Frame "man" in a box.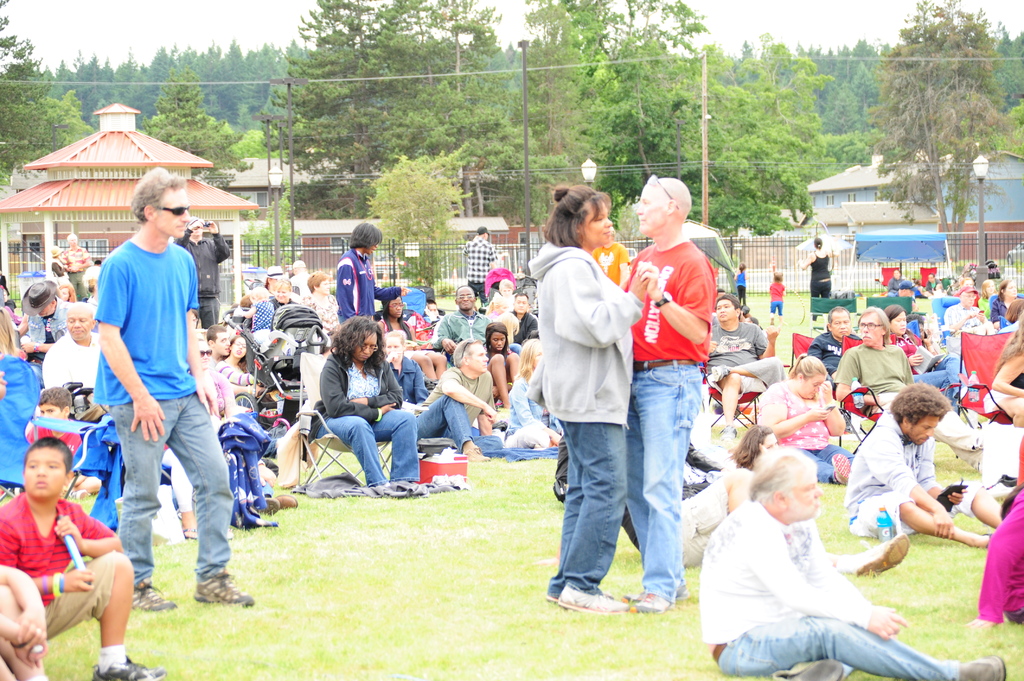
bbox=(302, 269, 342, 333).
